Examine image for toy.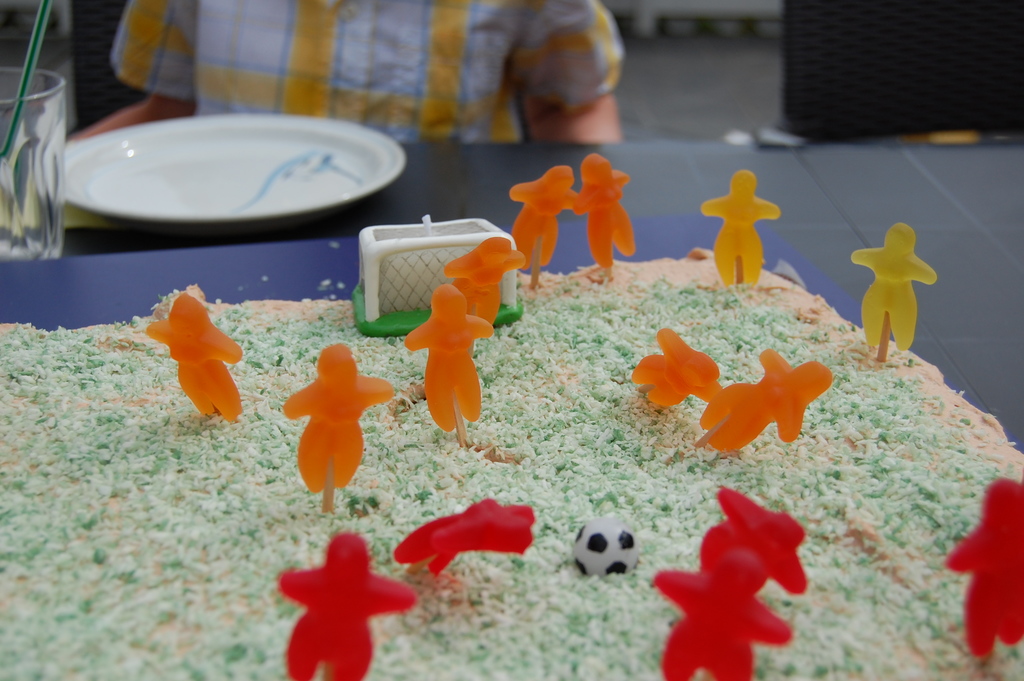
Examination result: rect(655, 484, 806, 680).
